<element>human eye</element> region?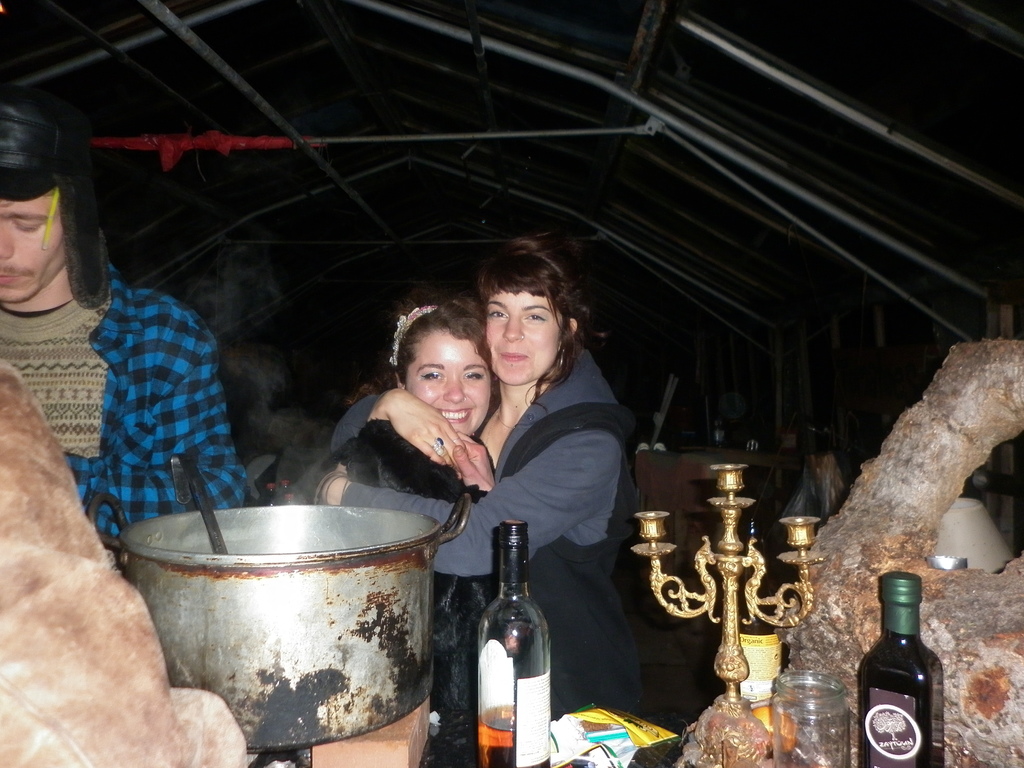
l=524, t=311, r=549, b=324
